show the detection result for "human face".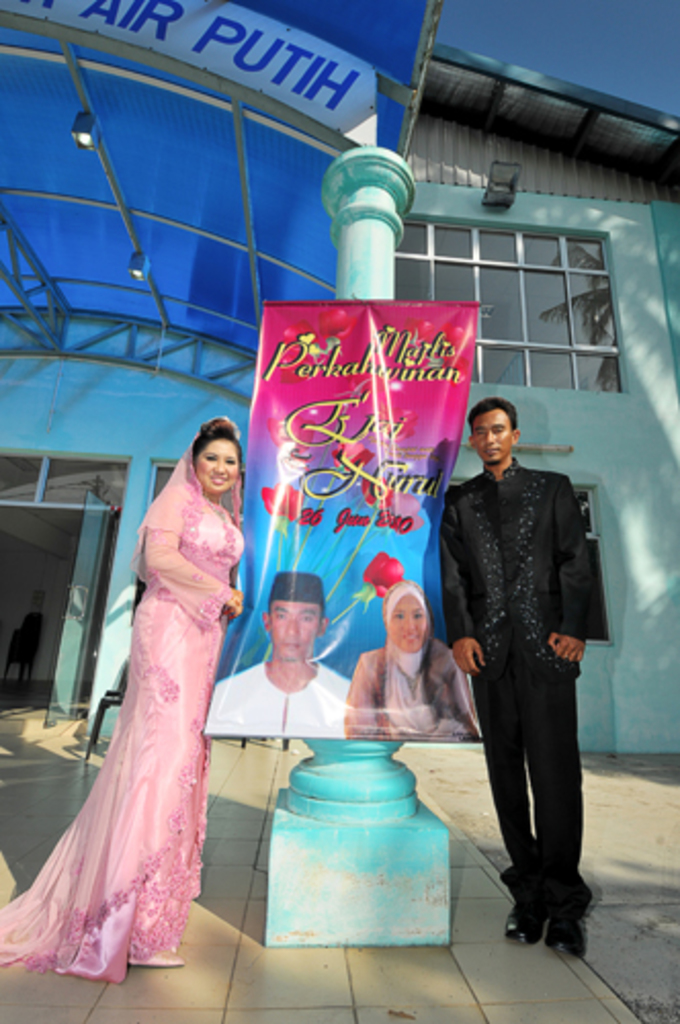
BBox(201, 438, 240, 500).
